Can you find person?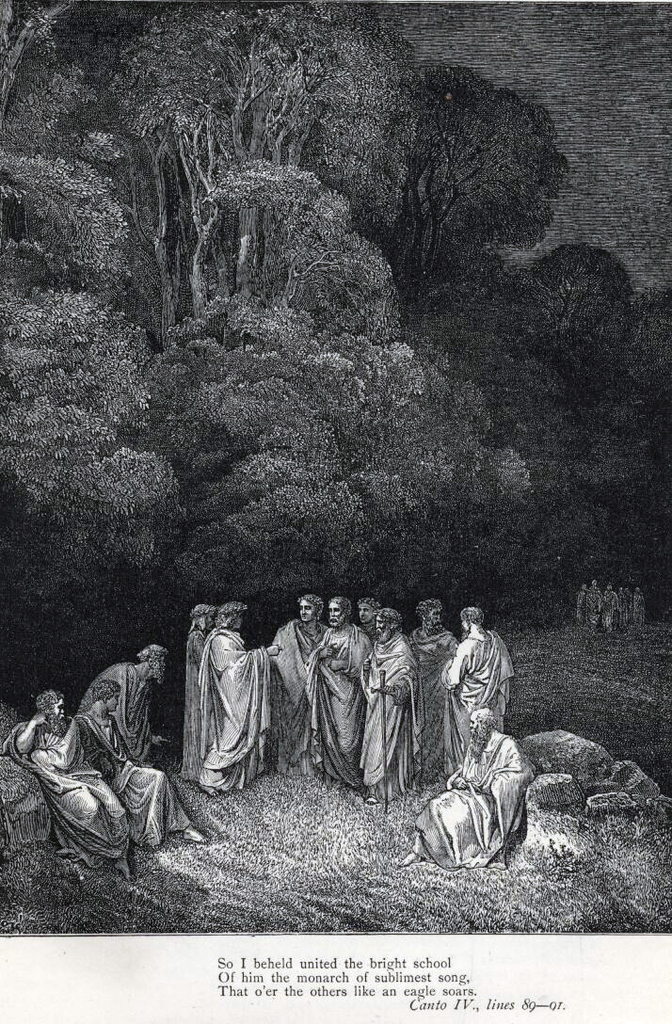
Yes, bounding box: select_region(392, 710, 536, 867).
